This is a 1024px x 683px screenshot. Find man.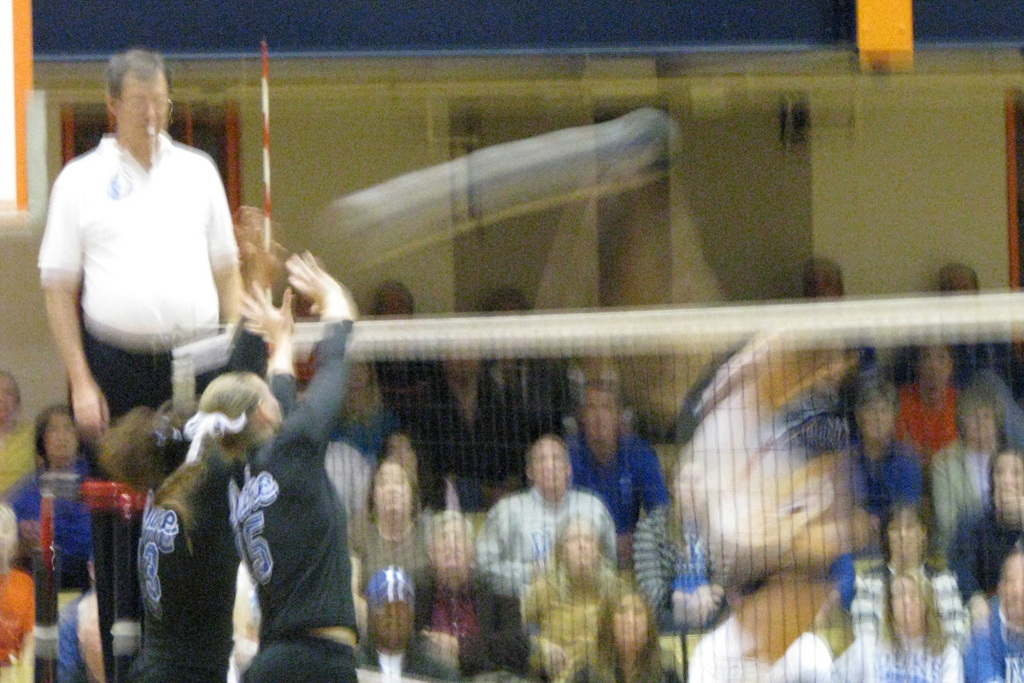
Bounding box: crop(571, 380, 674, 558).
